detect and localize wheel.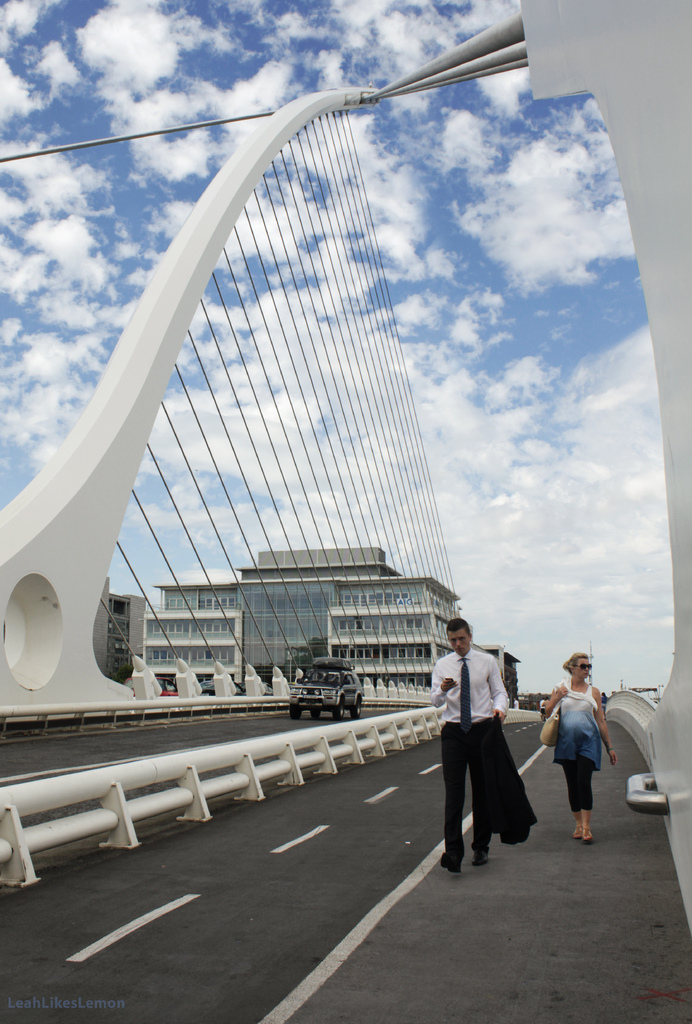
Localized at bbox=(333, 701, 347, 729).
